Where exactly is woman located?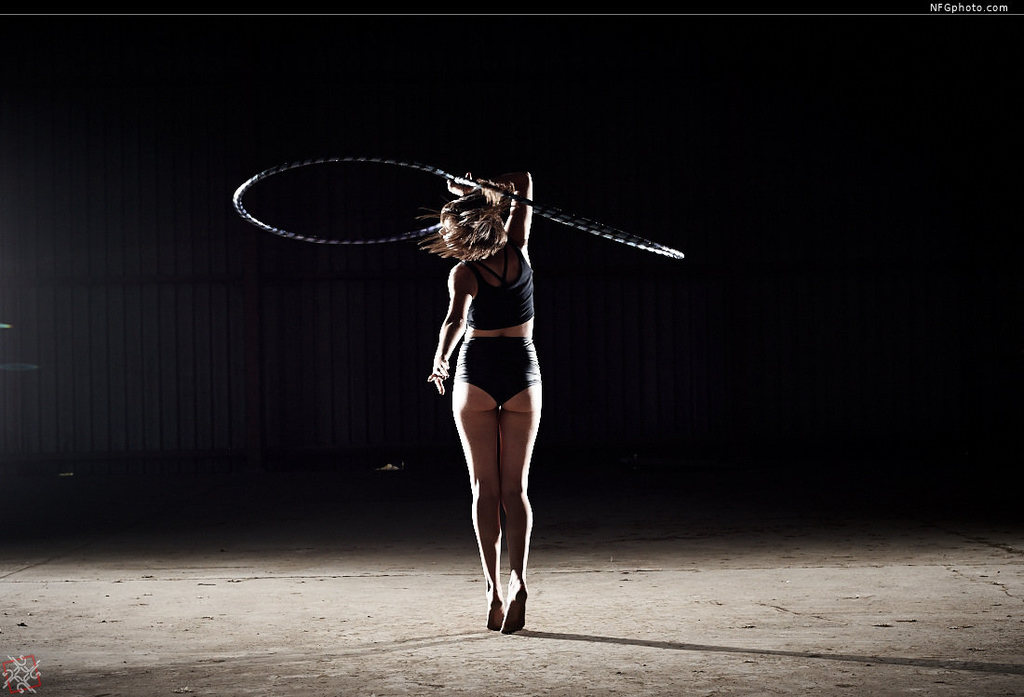
Its bounding box is [x1=428, y1=173, x2=545, y2=632].
